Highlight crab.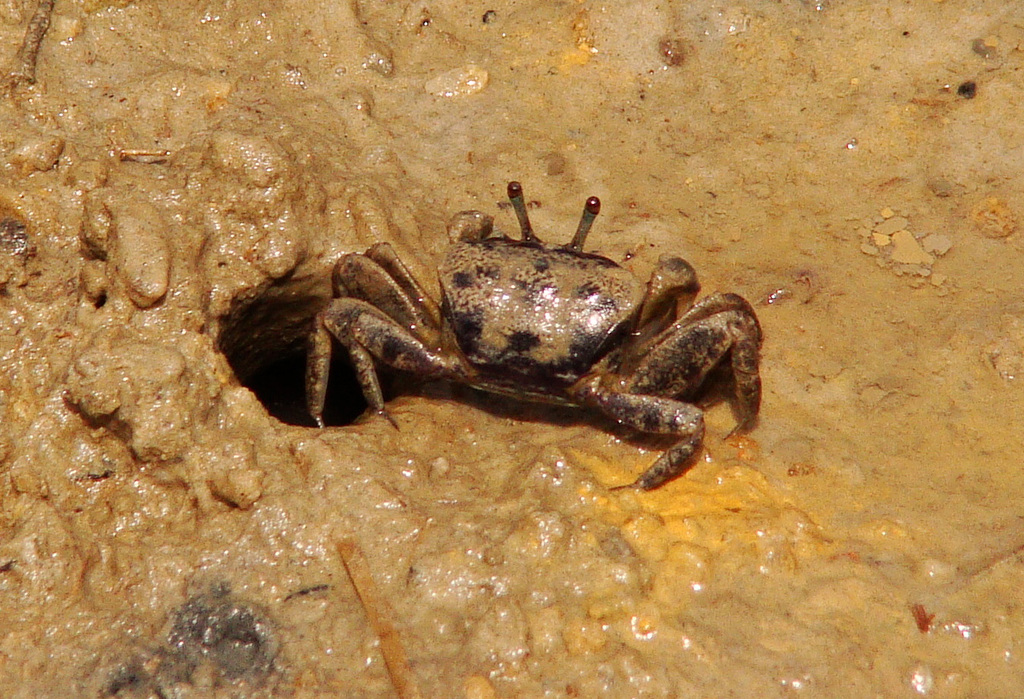
Highlighted region: {"left": 297, "top": 180, "right": 761, "bottom": 493}.
